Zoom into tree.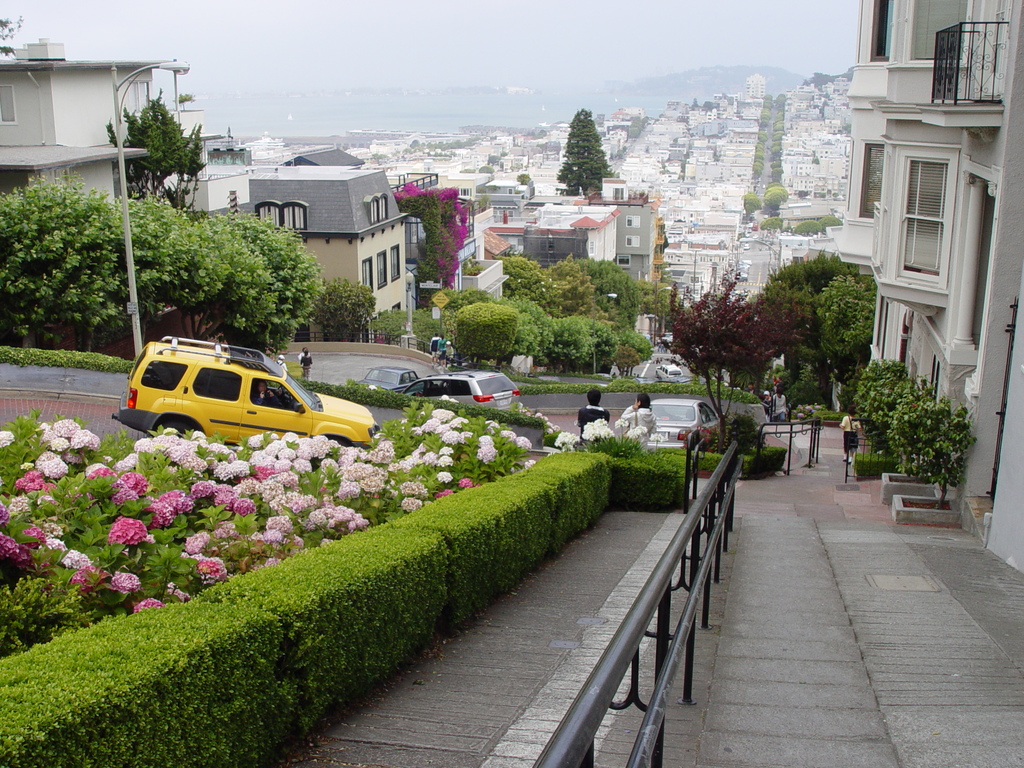
Zoom target: <region>655, 269, 792, 450</region>.
